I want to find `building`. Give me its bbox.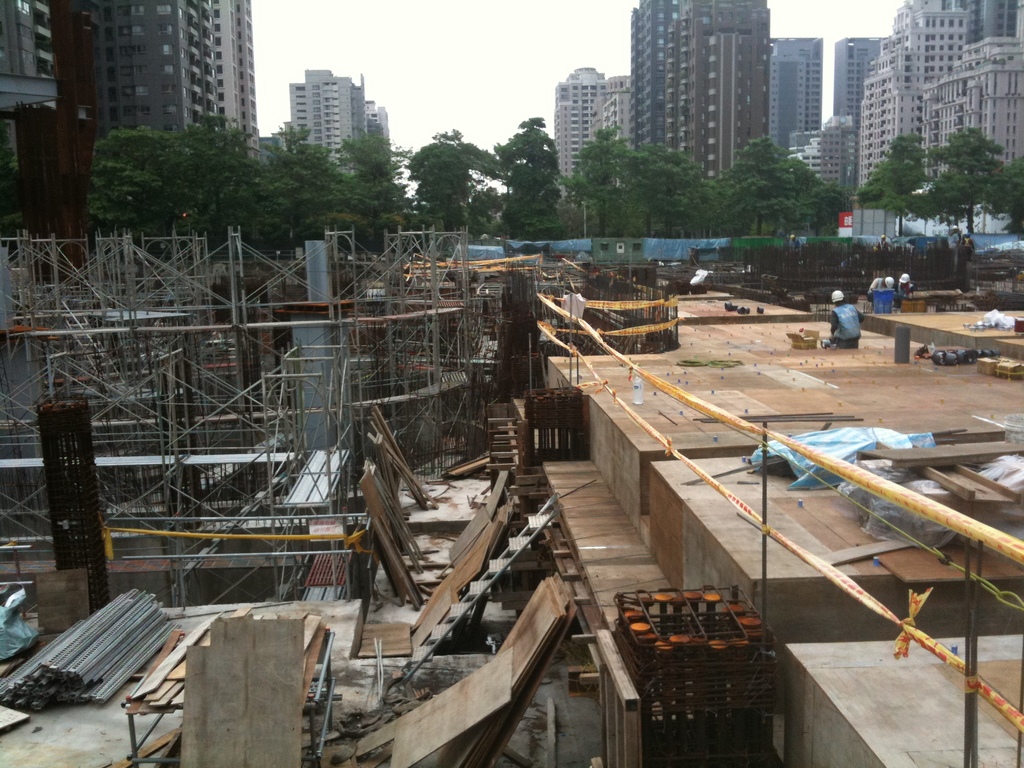
212, 0, 259, 159.
